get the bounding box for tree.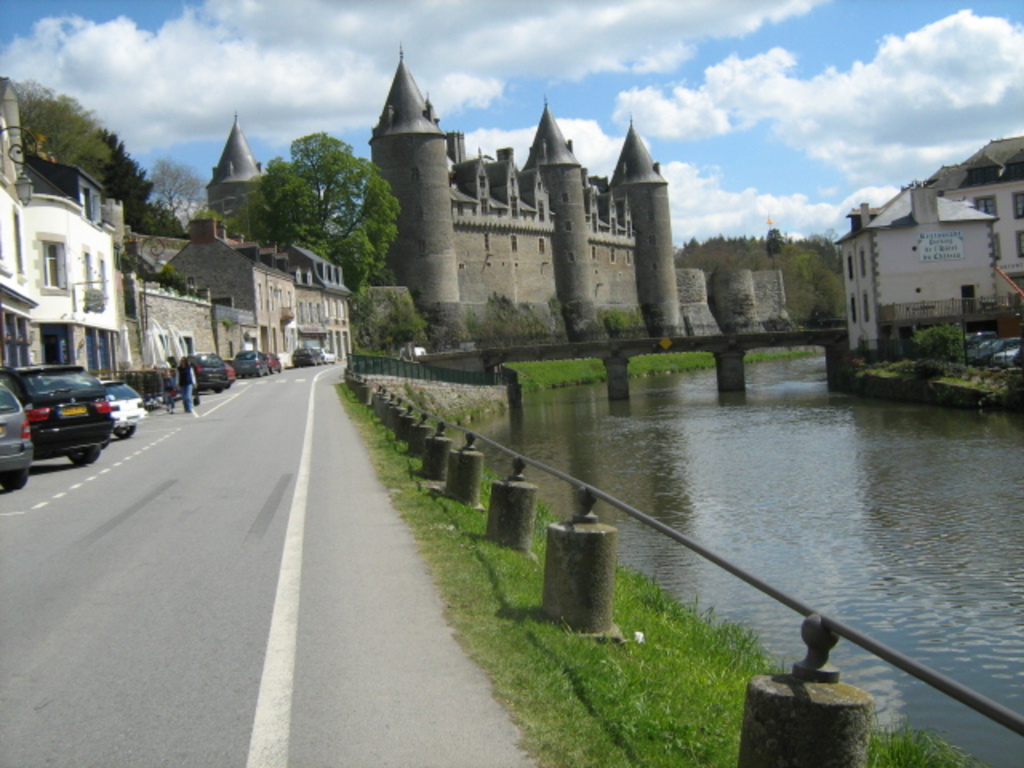
{"x1": 758, "y1": 227, "x2": 786, "y2": 272}.
